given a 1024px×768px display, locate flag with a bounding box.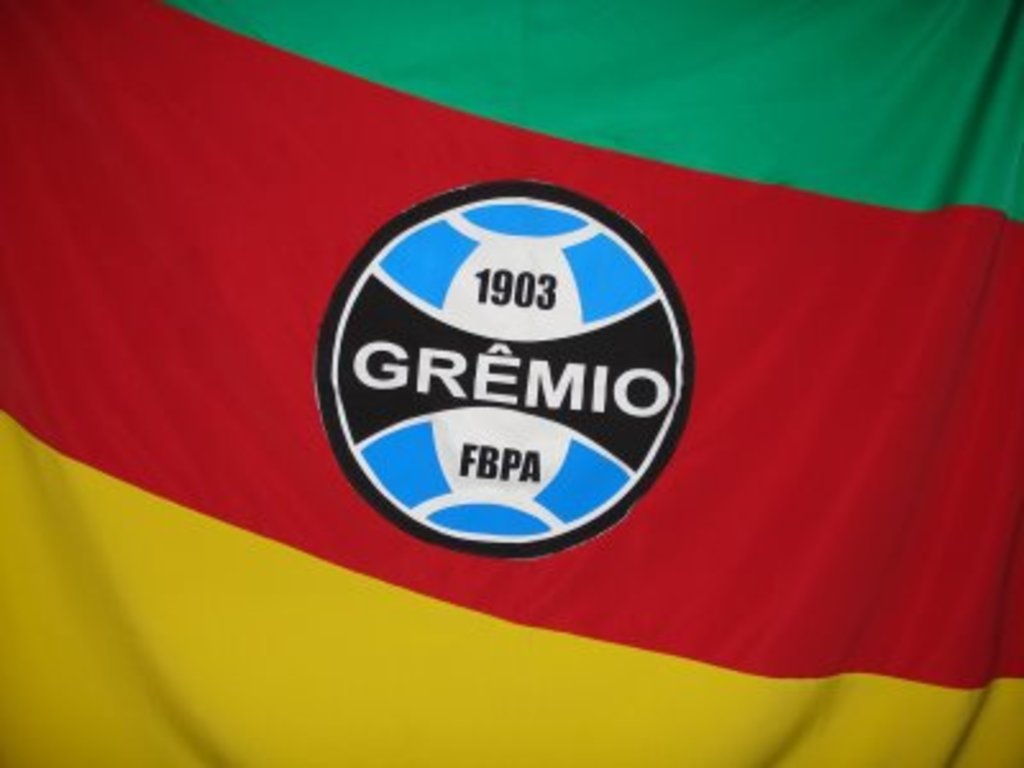
Located: rect(97, 0, 1004, 767).
